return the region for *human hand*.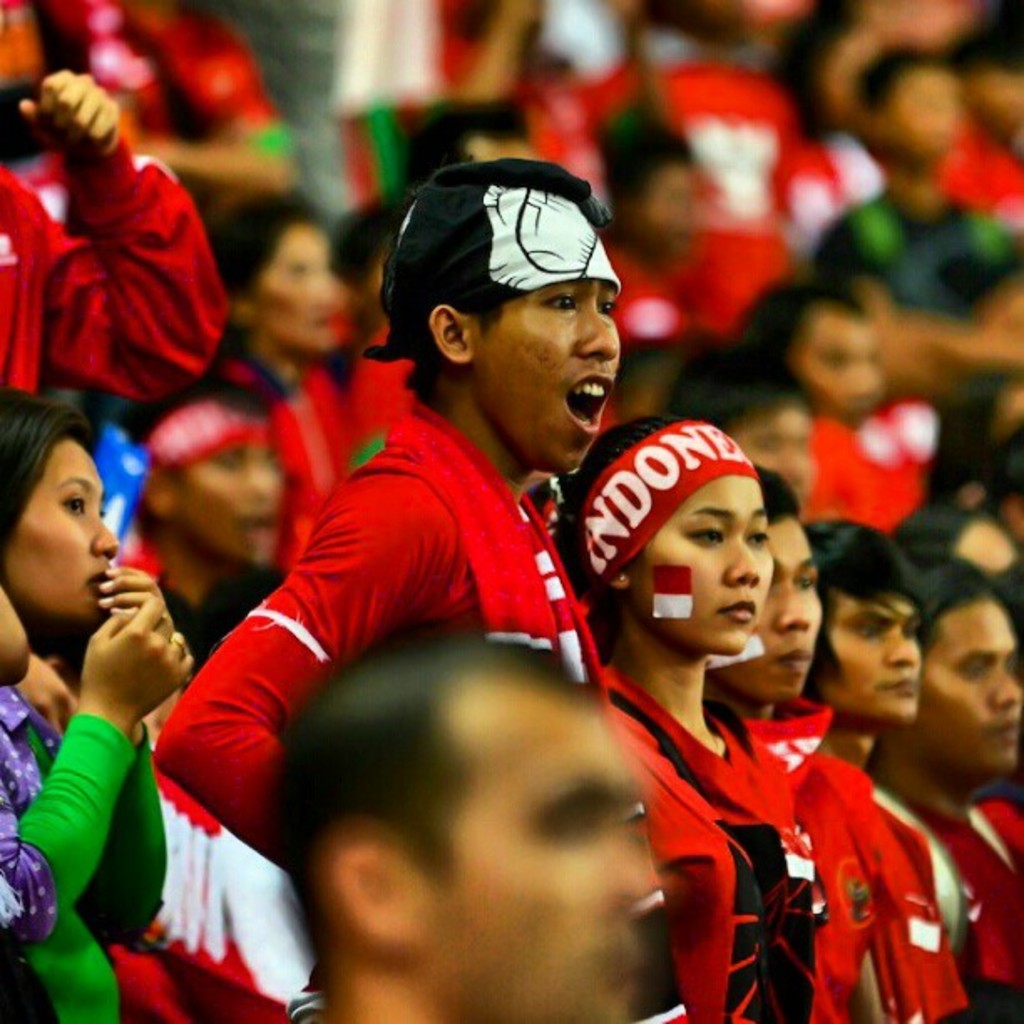
box=[97, 564, 169, 617].
